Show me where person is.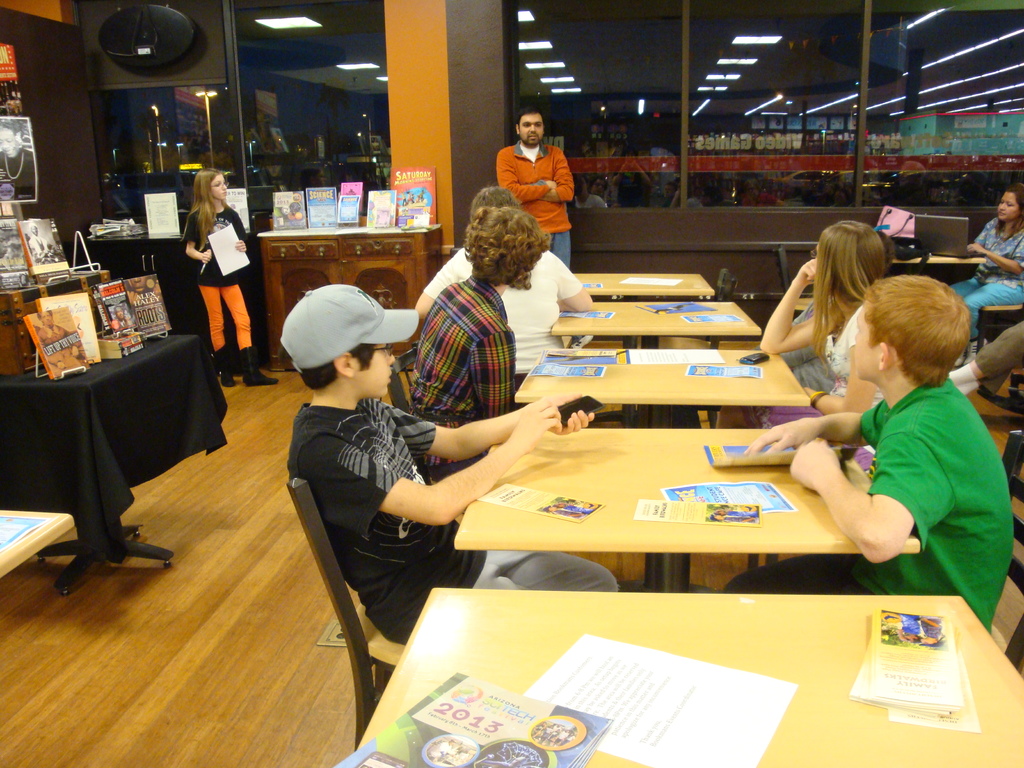
person is at locate(897, 612, 924, 643).
